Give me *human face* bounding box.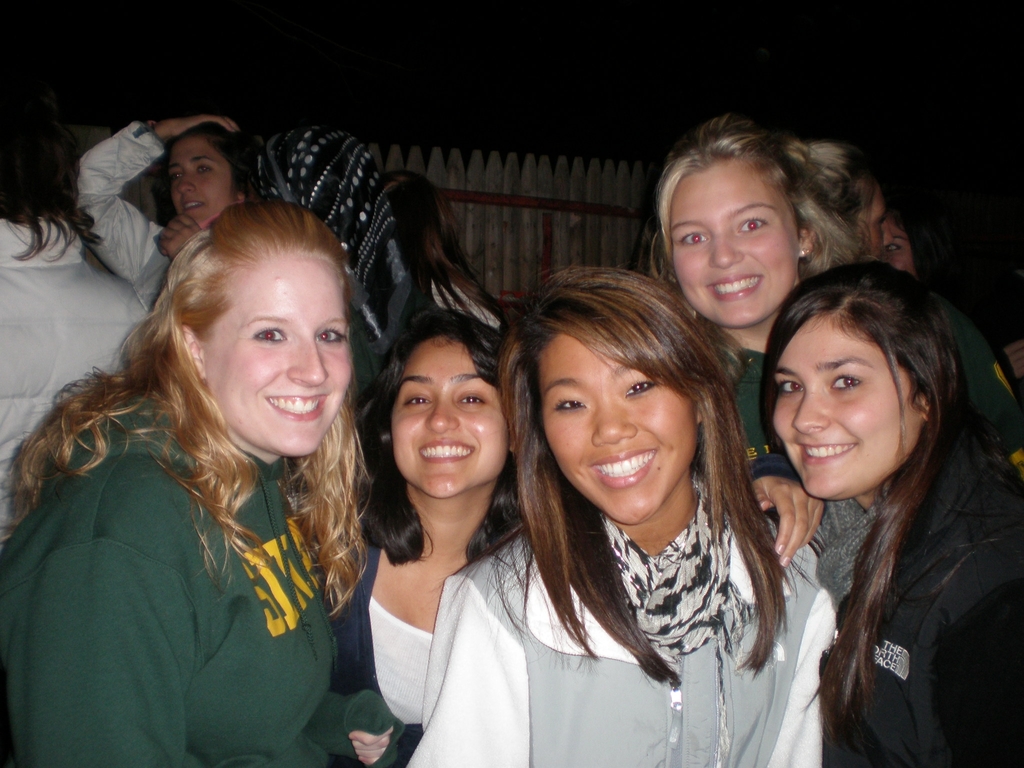
{"left": 545, "top": 333, "right": 695, "bottom": 527}.
